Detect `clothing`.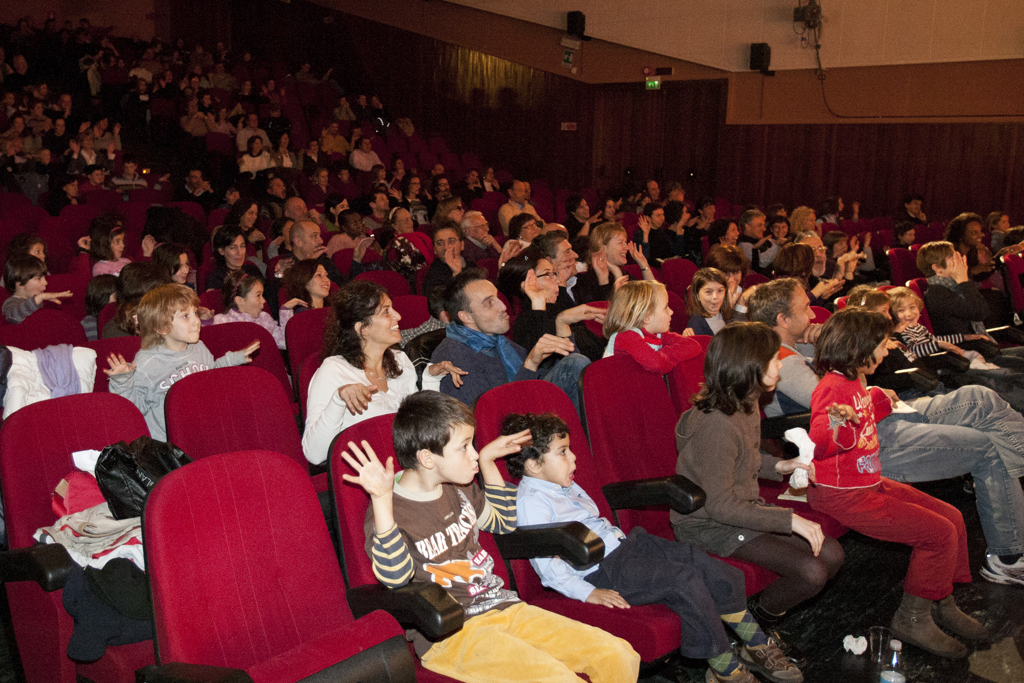
Detected at locate(926, 280, 1023, 350).
